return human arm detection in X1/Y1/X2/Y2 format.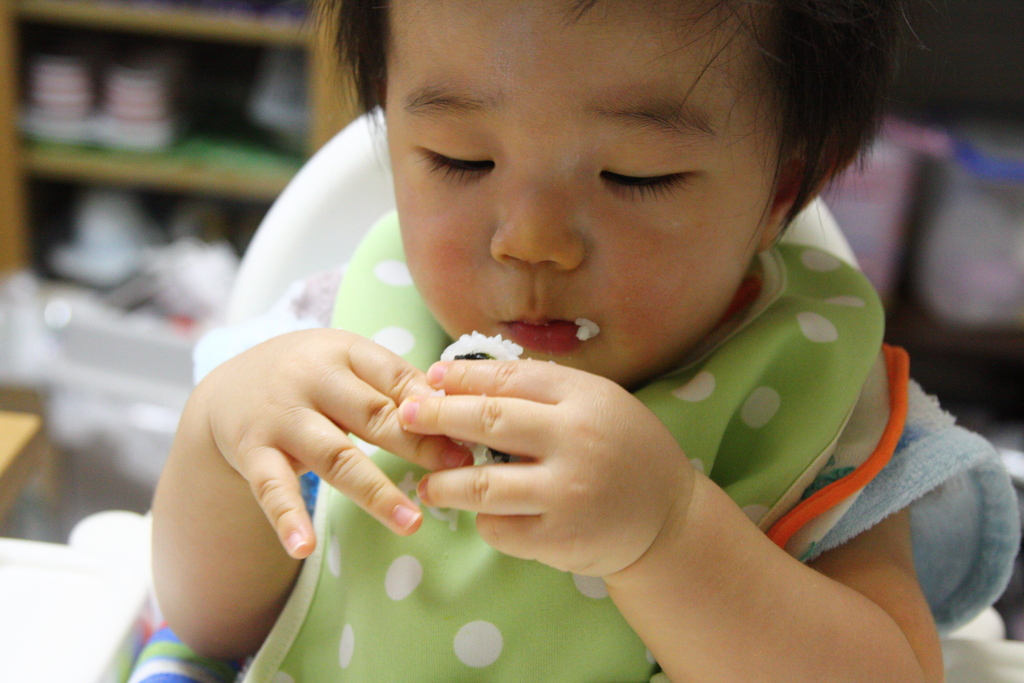
400/358/945/682.
